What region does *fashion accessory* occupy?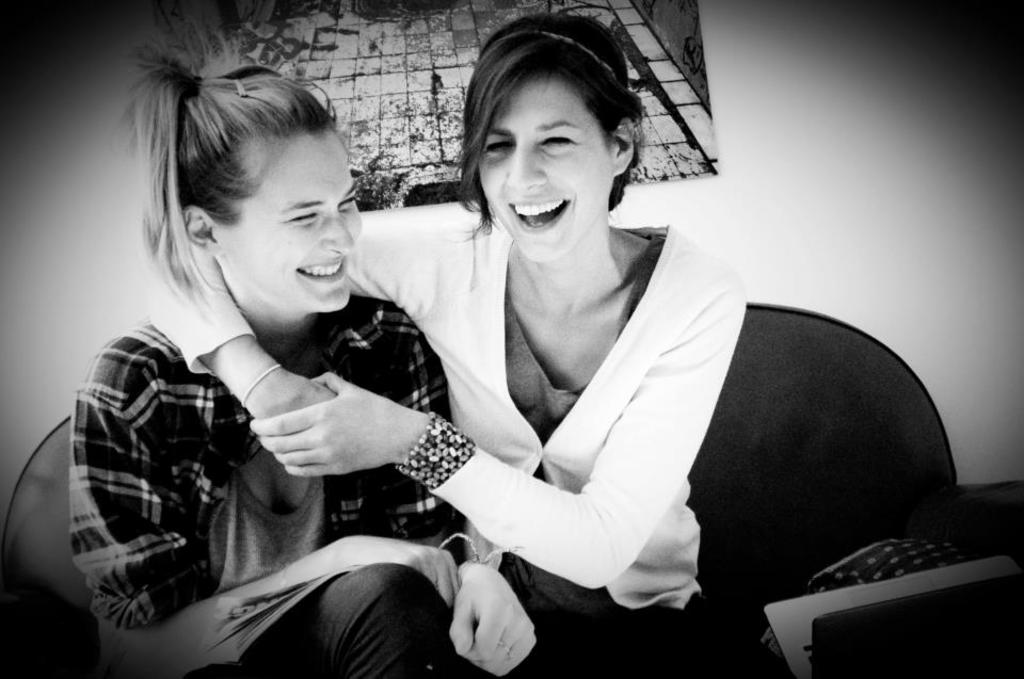
crop(237, 357, 292, 410).
